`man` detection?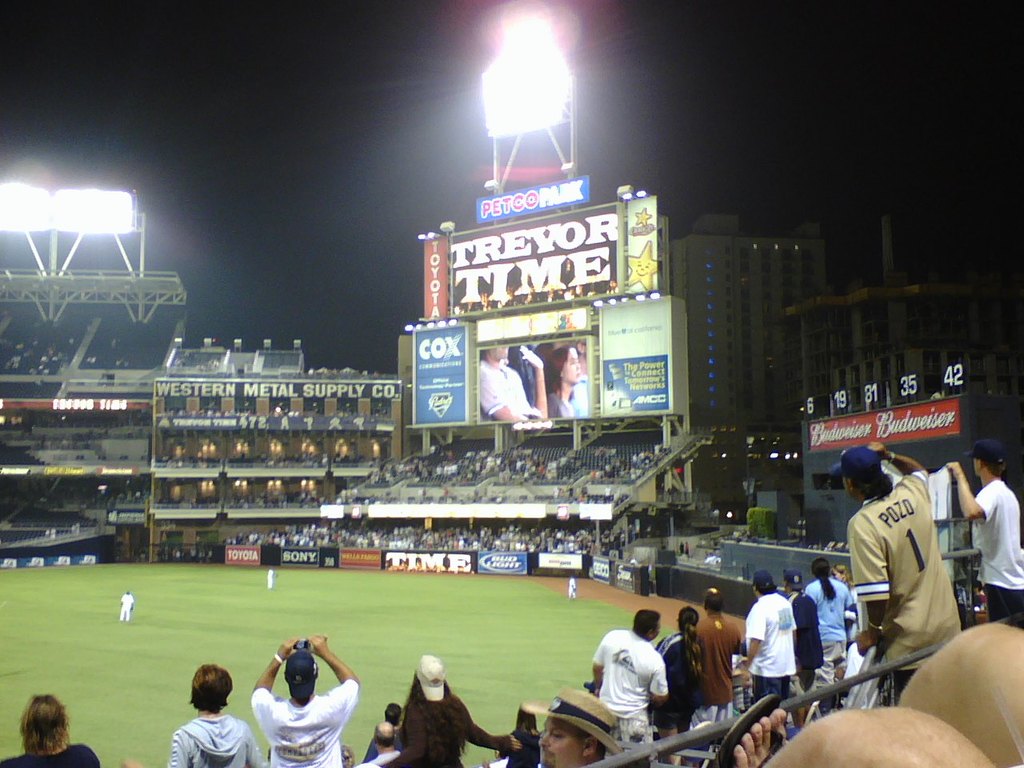
{"x1": 786, "y1": 572, "x2": 838, "y2": 693}
